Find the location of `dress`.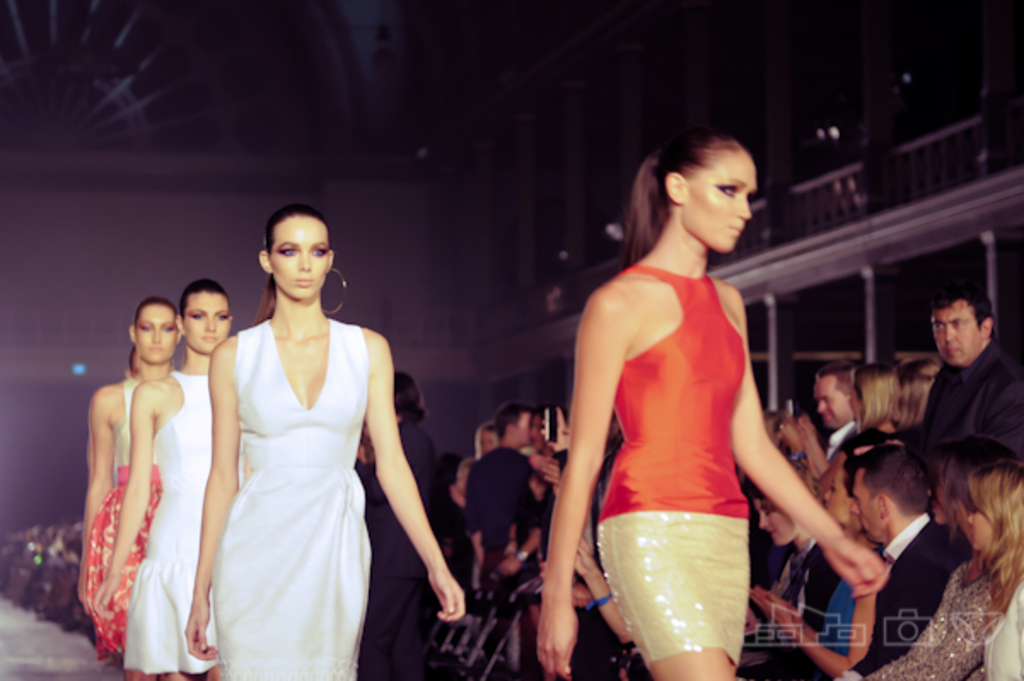
Location: x1=592, y1=258, x2=751, y2=669.
